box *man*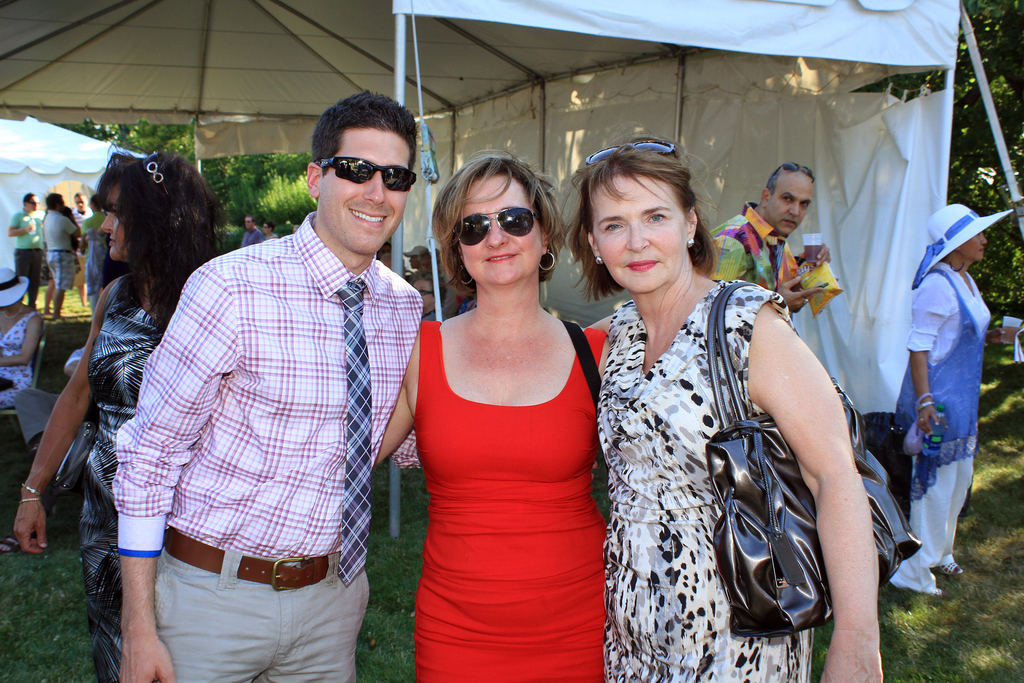
select_region(709, 165, 832, 323)
